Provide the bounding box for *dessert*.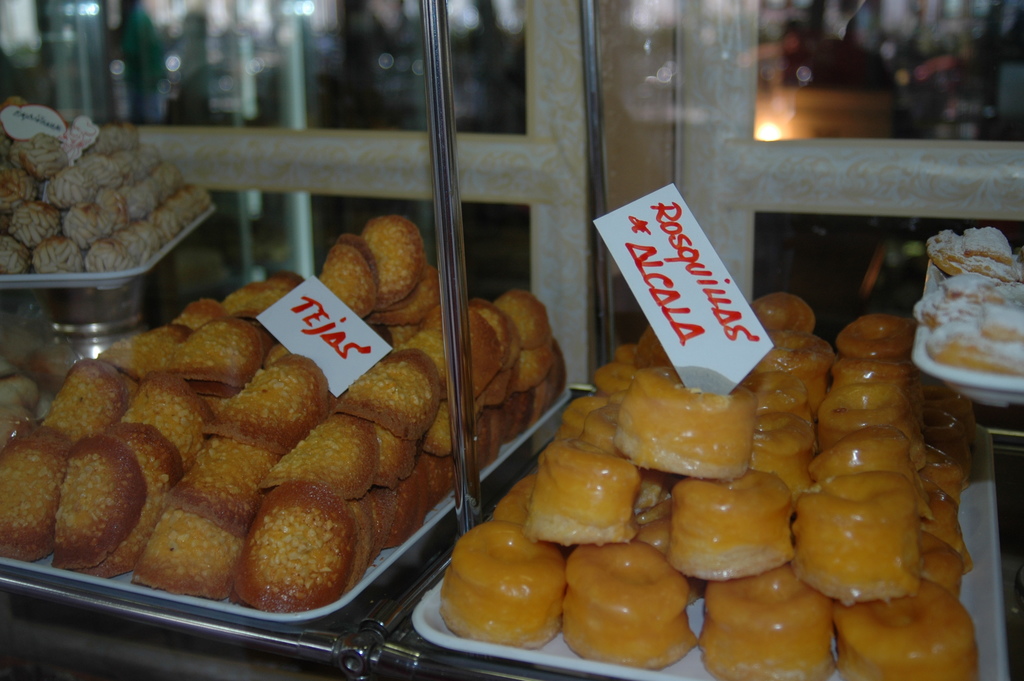
Rect(572, 545, 701, 673).
